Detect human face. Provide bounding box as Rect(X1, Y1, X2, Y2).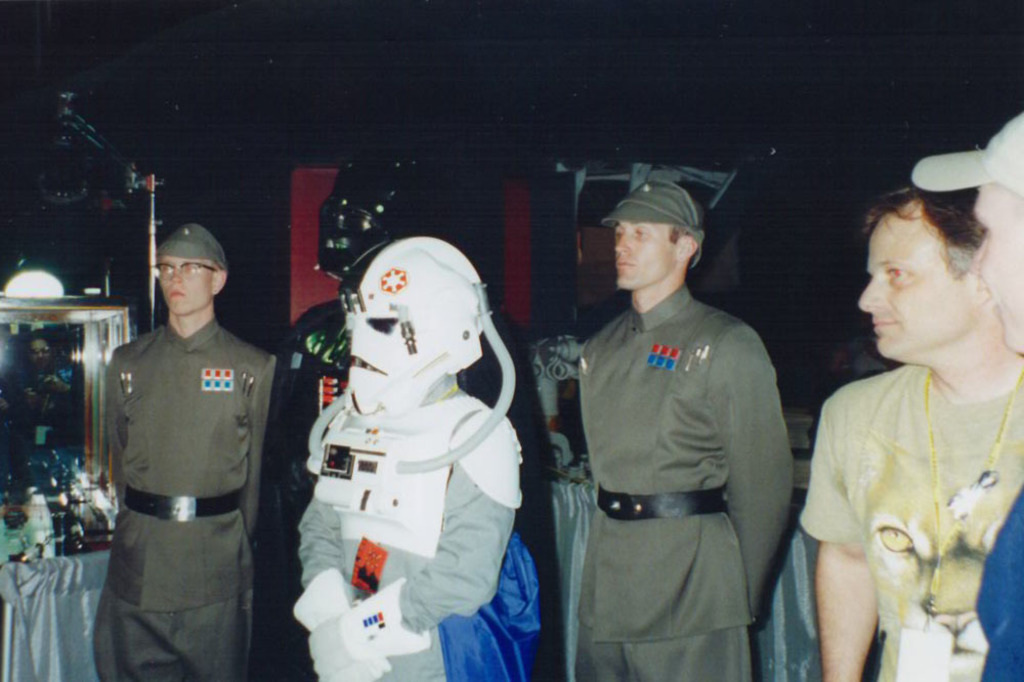
Rect(612, 217, 677, 287).
